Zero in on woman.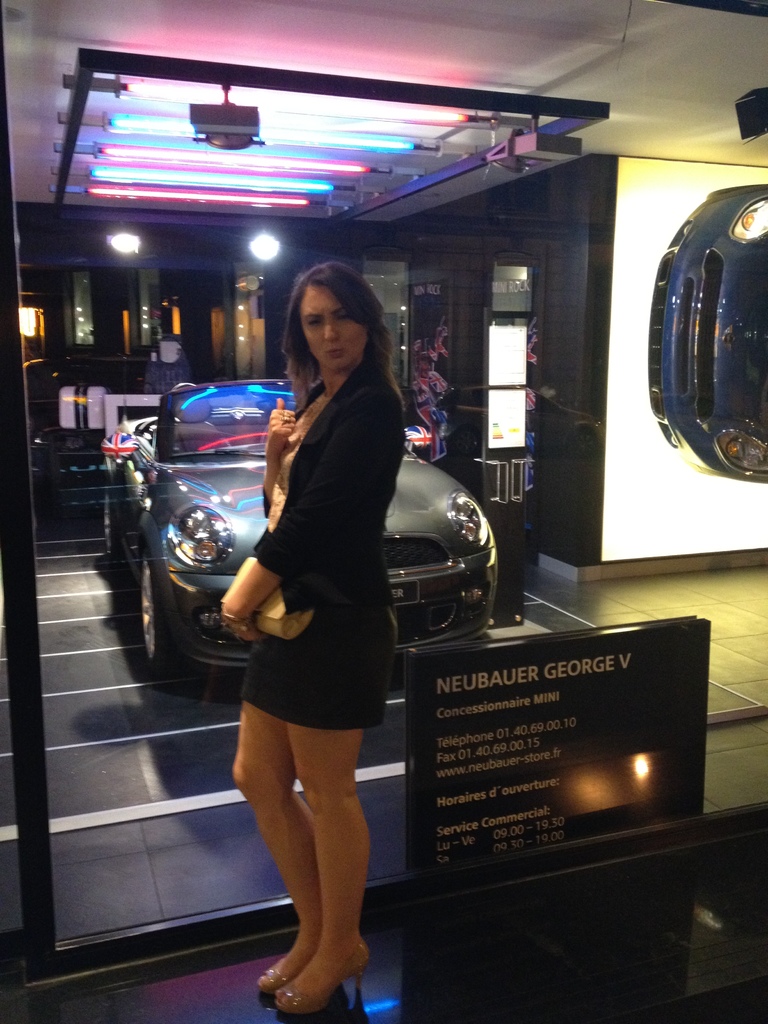
Zeroed in: (211,268,423,946).
